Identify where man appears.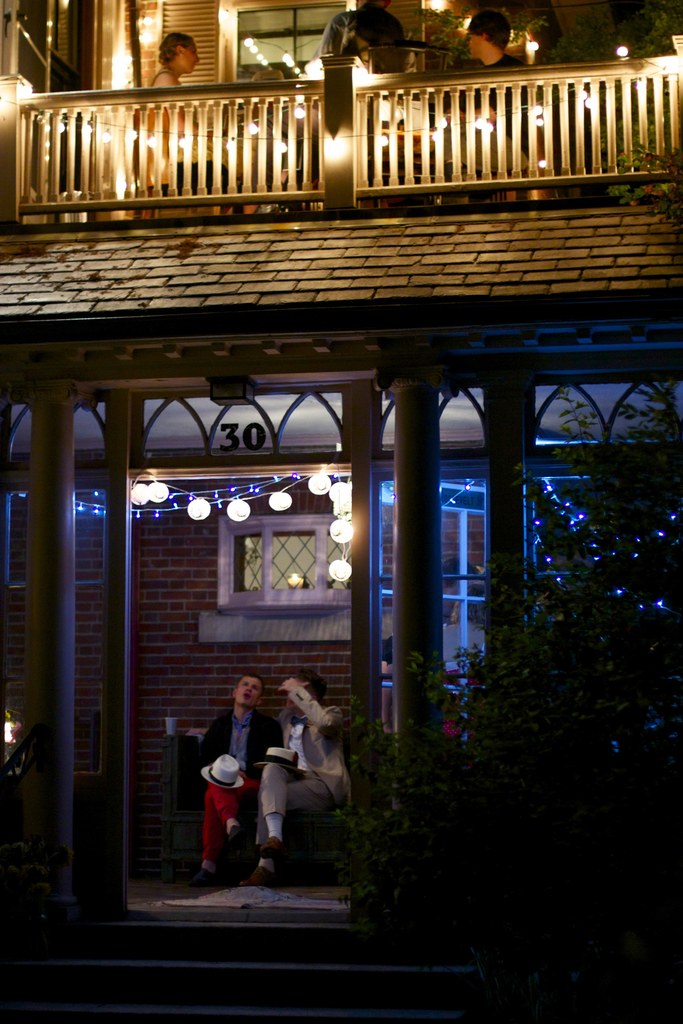
Appears at <box>236,662,352,906</box>.
